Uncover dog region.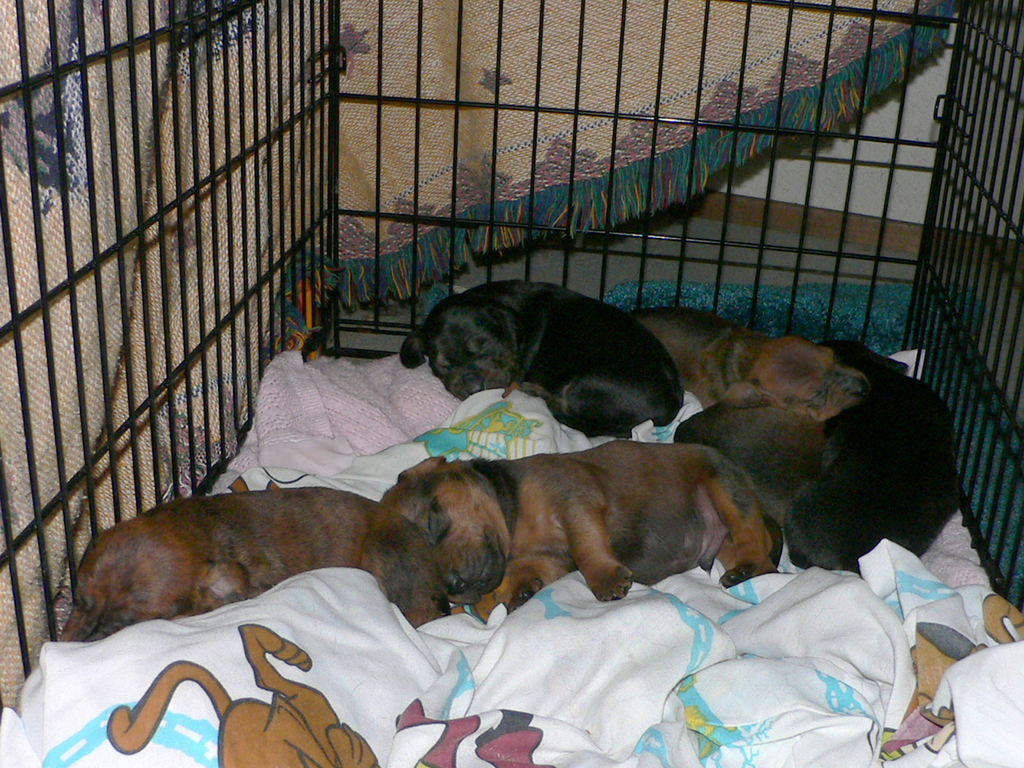
Uncovered: 673:384:845:570.
